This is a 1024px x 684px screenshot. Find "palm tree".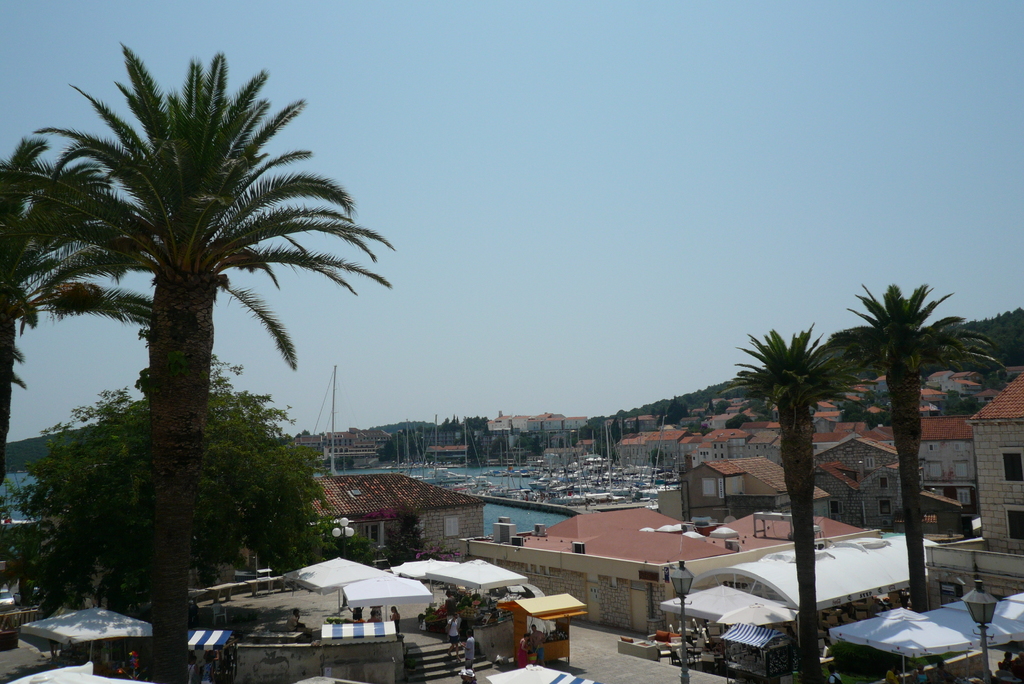
Bounding box: [831, 293, 996, 583].
